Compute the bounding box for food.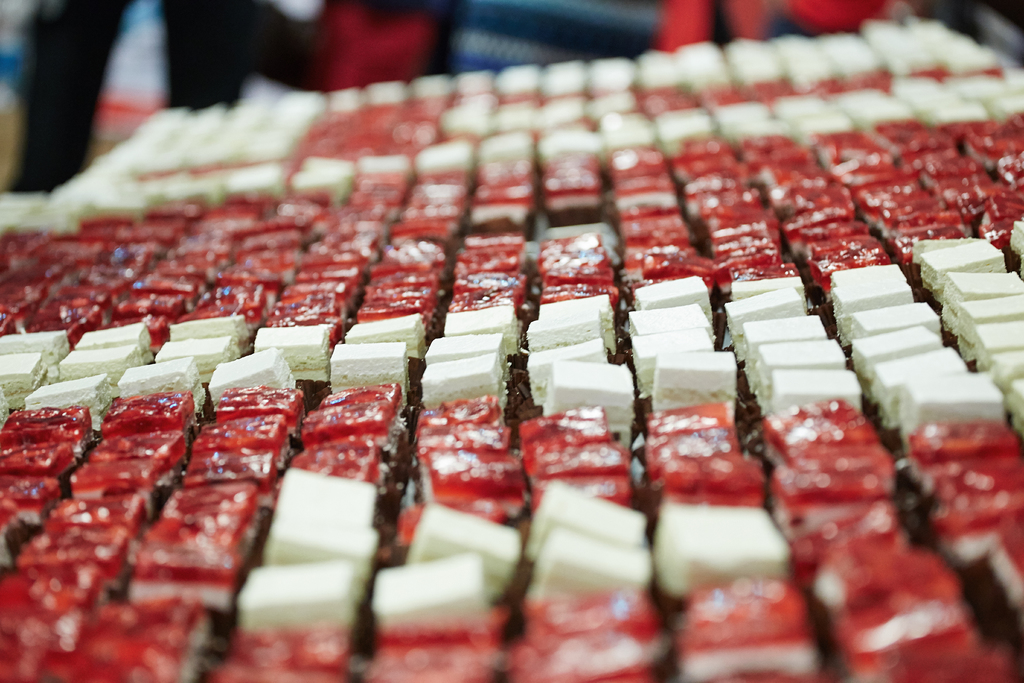
left=171, top=315, right=250, bottom=355.
